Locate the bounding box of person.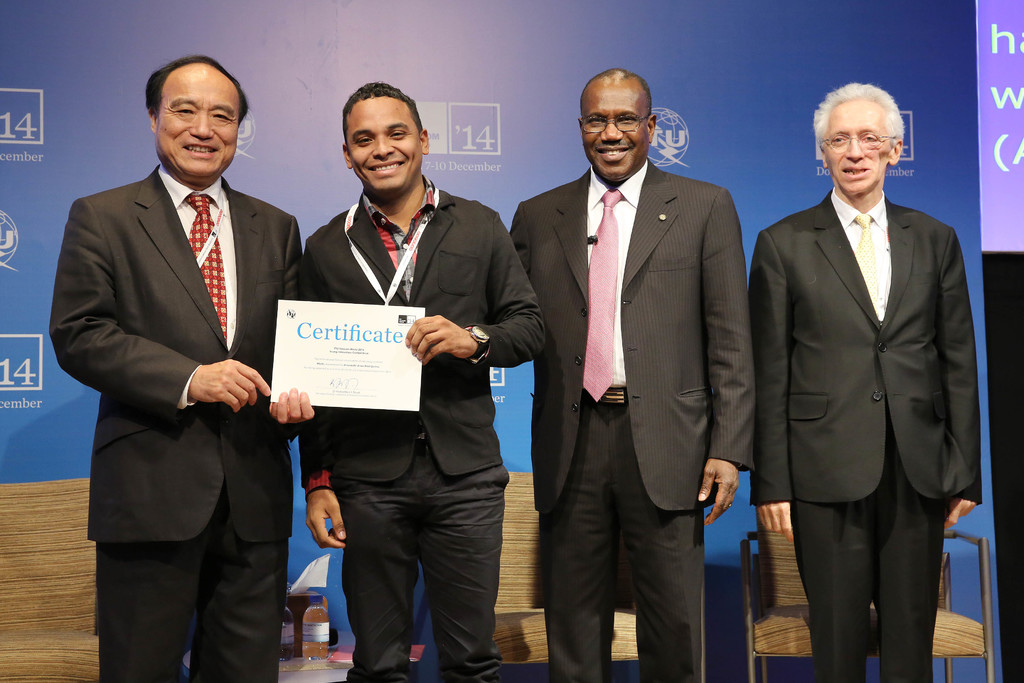
Bounding box: <region>60, 28, 303, 681</region>.
